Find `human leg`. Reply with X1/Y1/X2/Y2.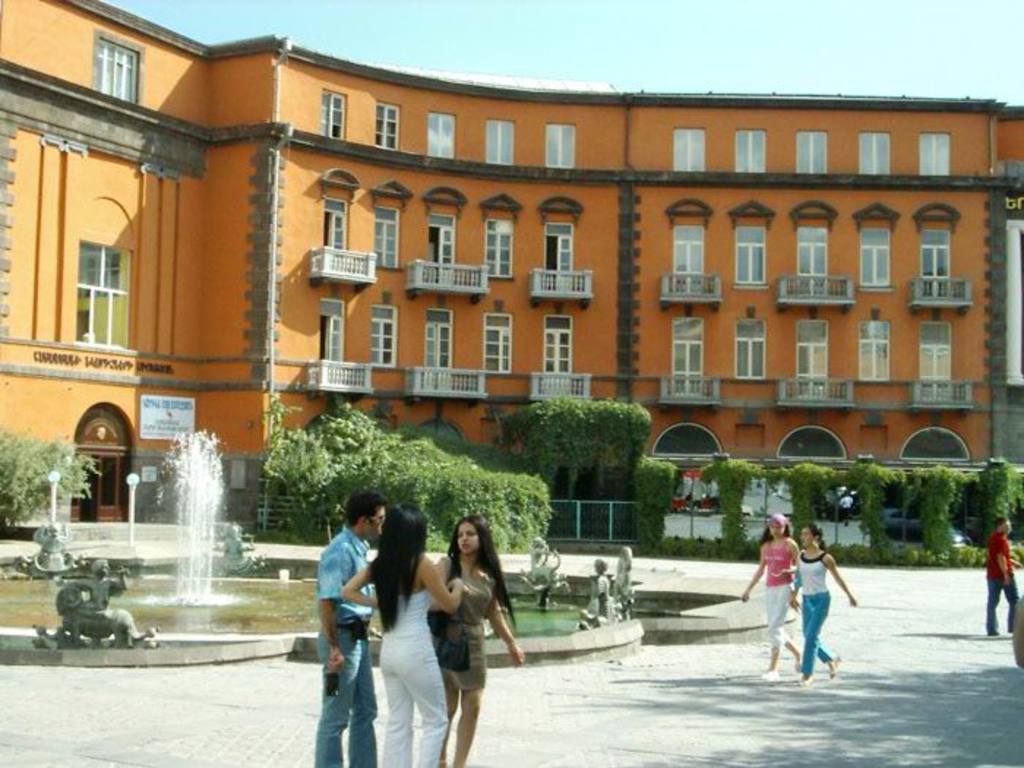
1002/571/1023/632.
